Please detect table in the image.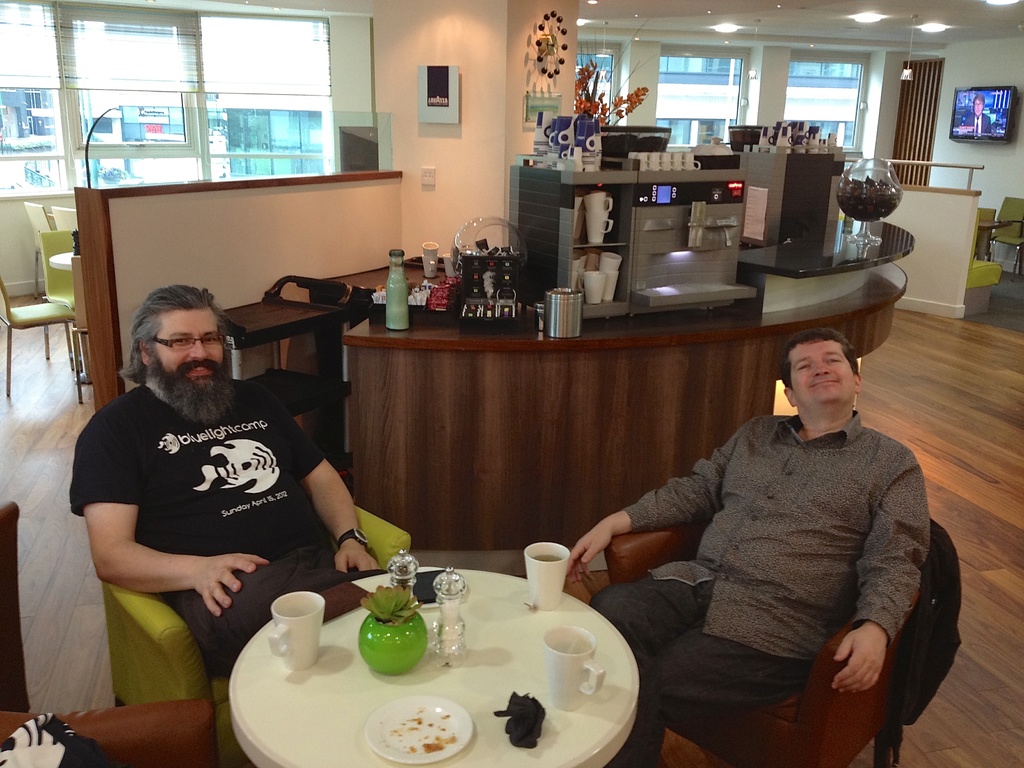
{"x1": 46, "y1": 252, "x2": 80, "y2": 274}.
